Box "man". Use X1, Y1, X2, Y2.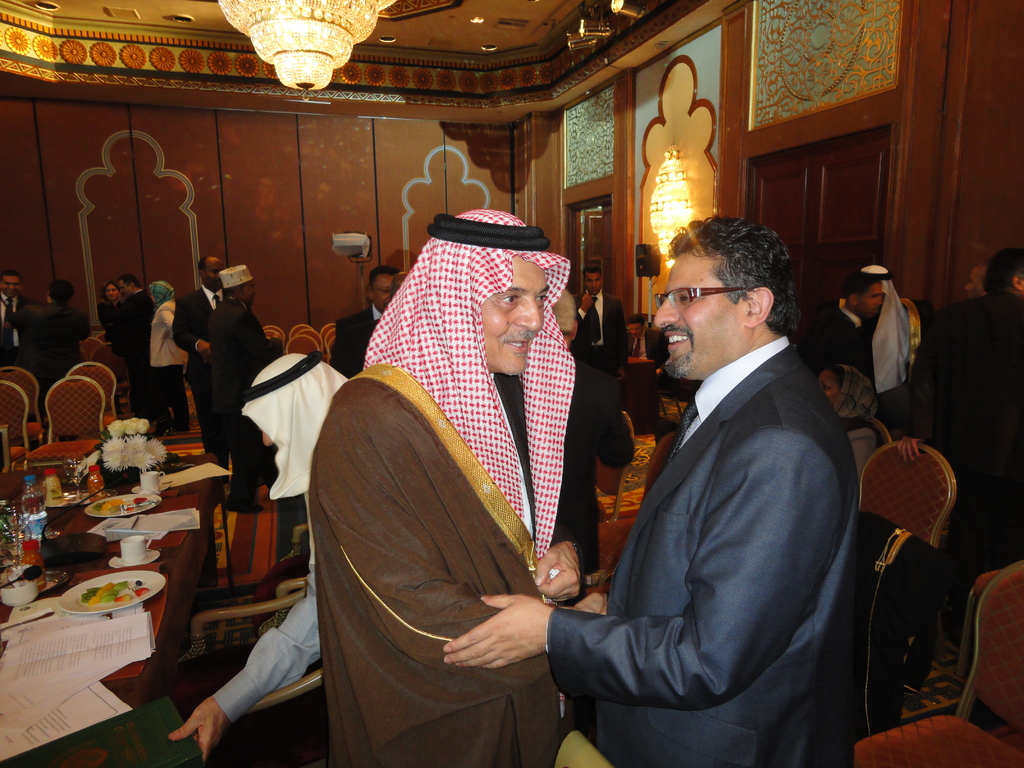
0, 273, 36, 369.
